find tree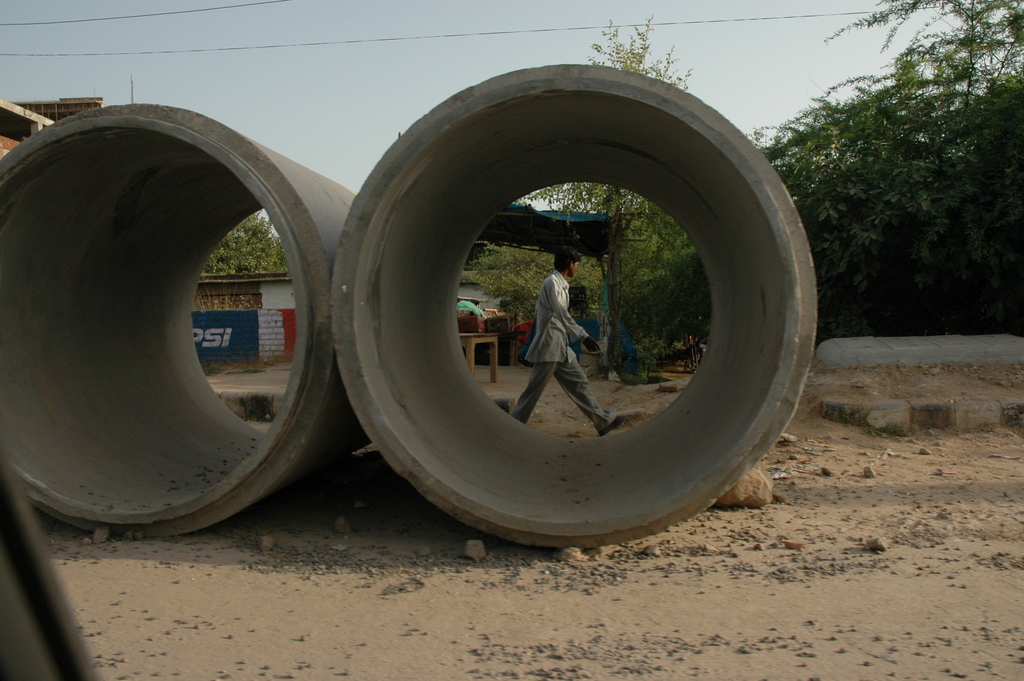
[202,212,289,277]
